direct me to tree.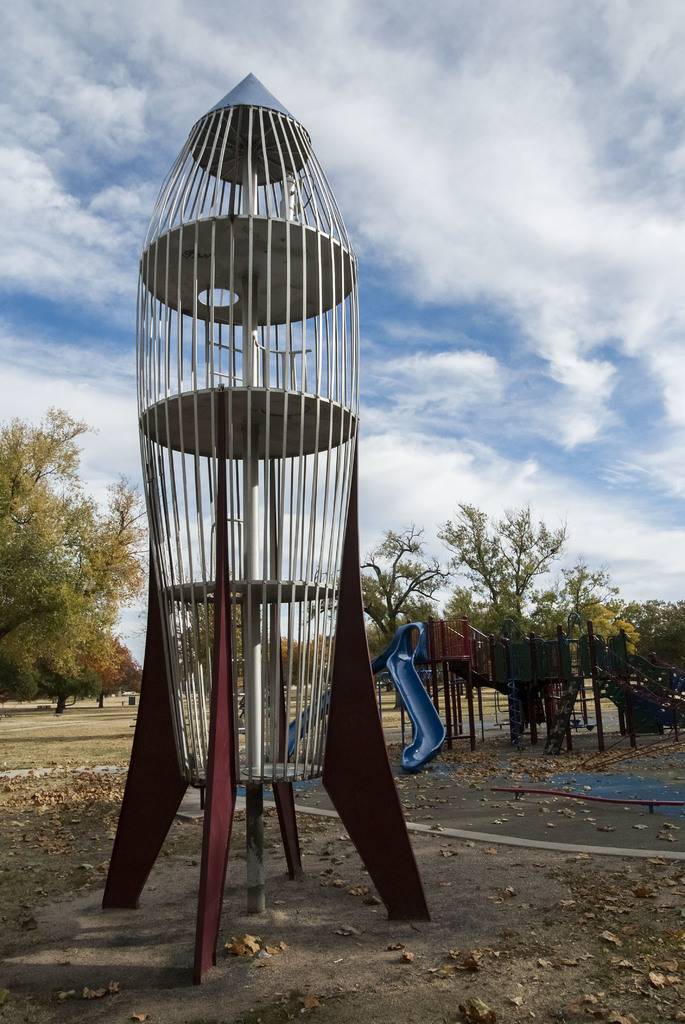
Direction: 356:490:684:769.
